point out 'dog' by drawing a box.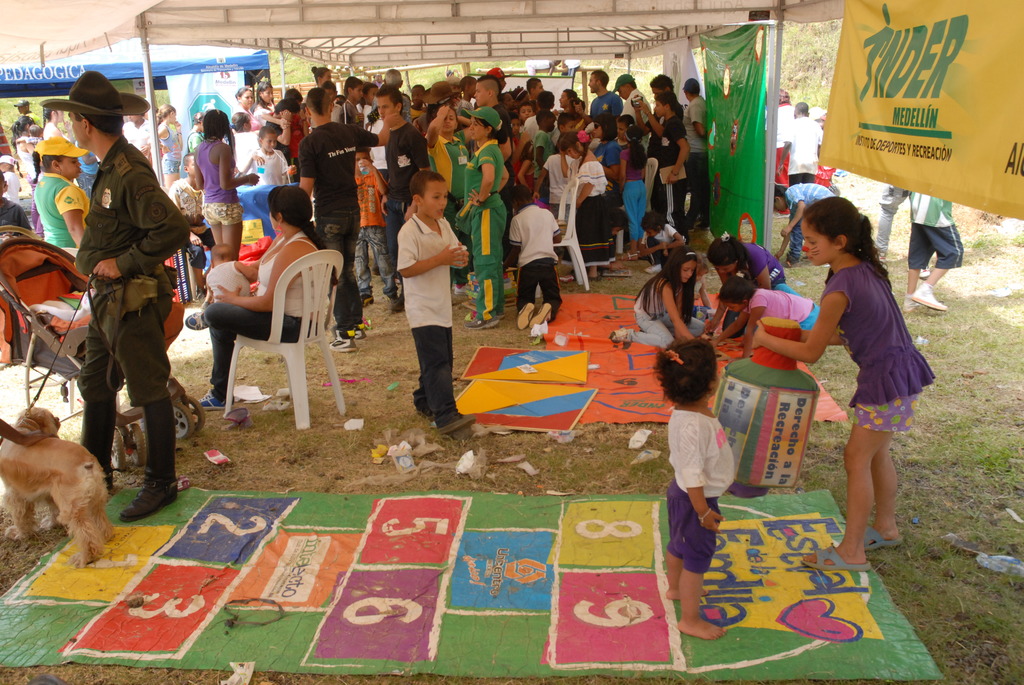
<bbox>0, 405, 60, 540</bbox>.
